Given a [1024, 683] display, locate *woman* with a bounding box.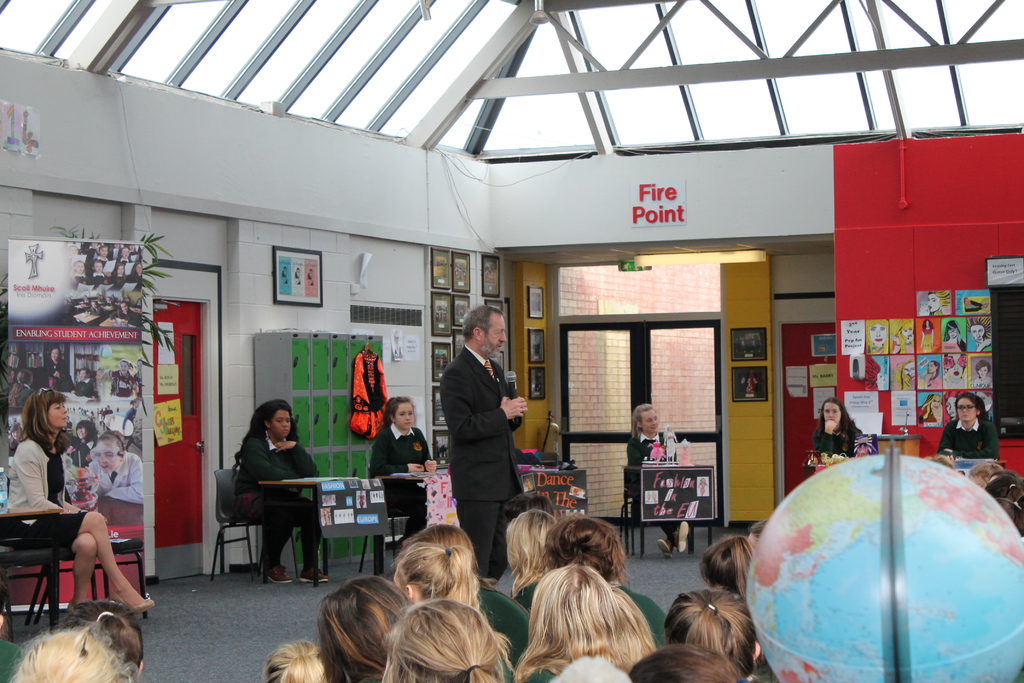
Located: [502, 507, 562, 628].
